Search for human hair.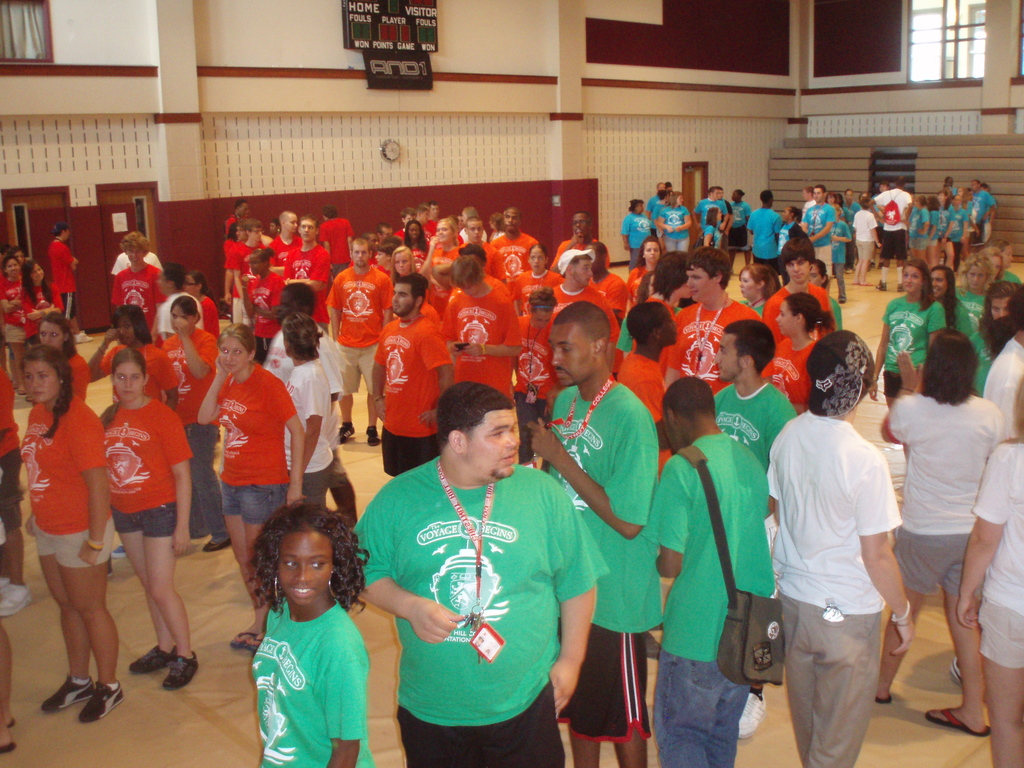
Found at bbox=[436, 383, 516, 452].
